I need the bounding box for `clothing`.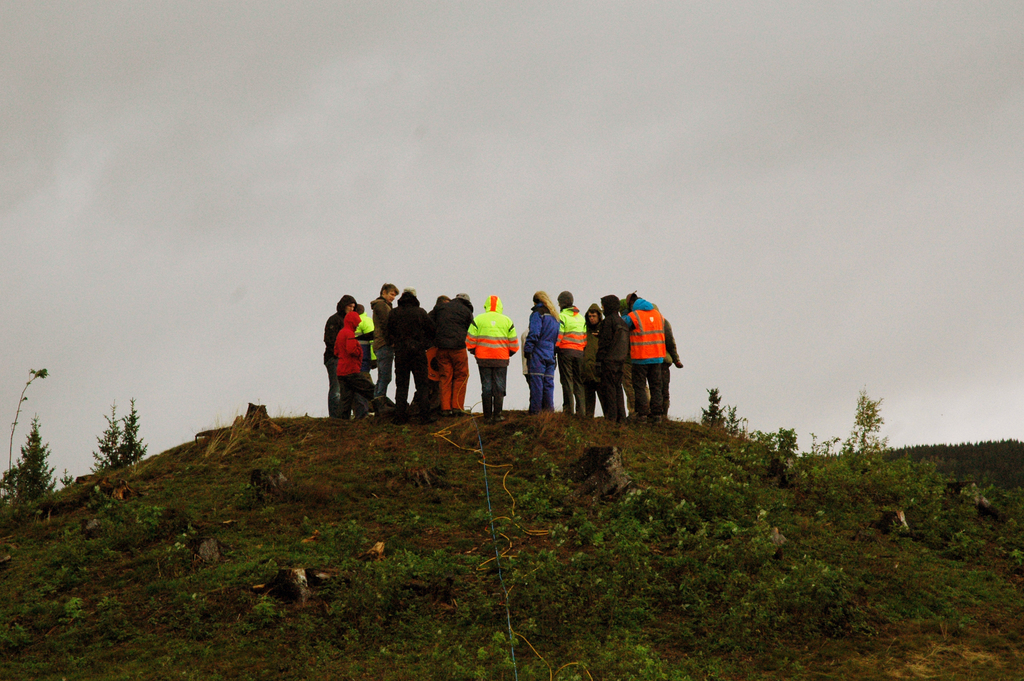
Here it is: [left=620, top=299, right=666, bottom=412].
